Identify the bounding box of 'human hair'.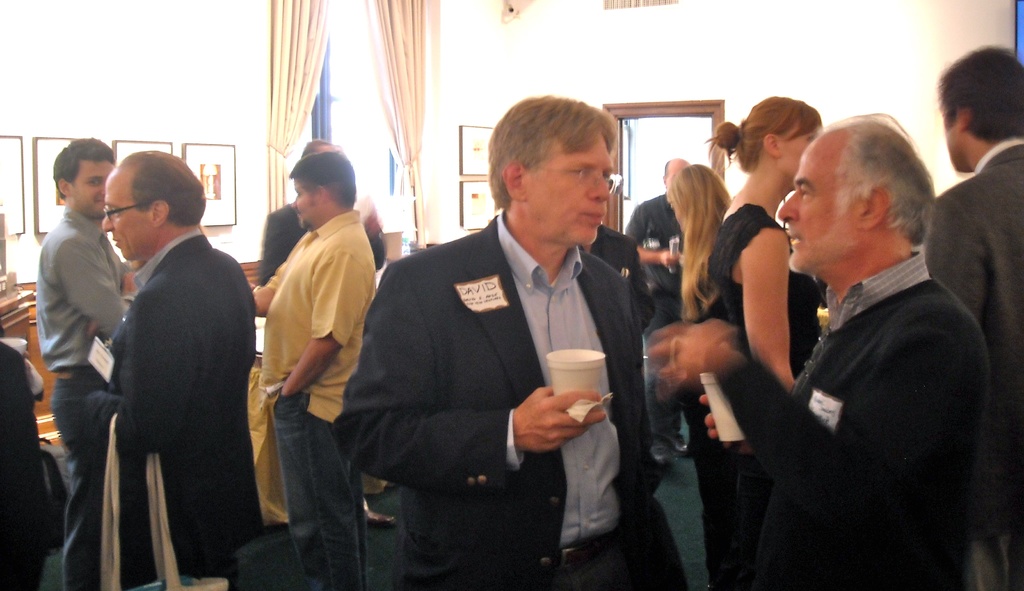
select_region(285, 155, 356, 205).
